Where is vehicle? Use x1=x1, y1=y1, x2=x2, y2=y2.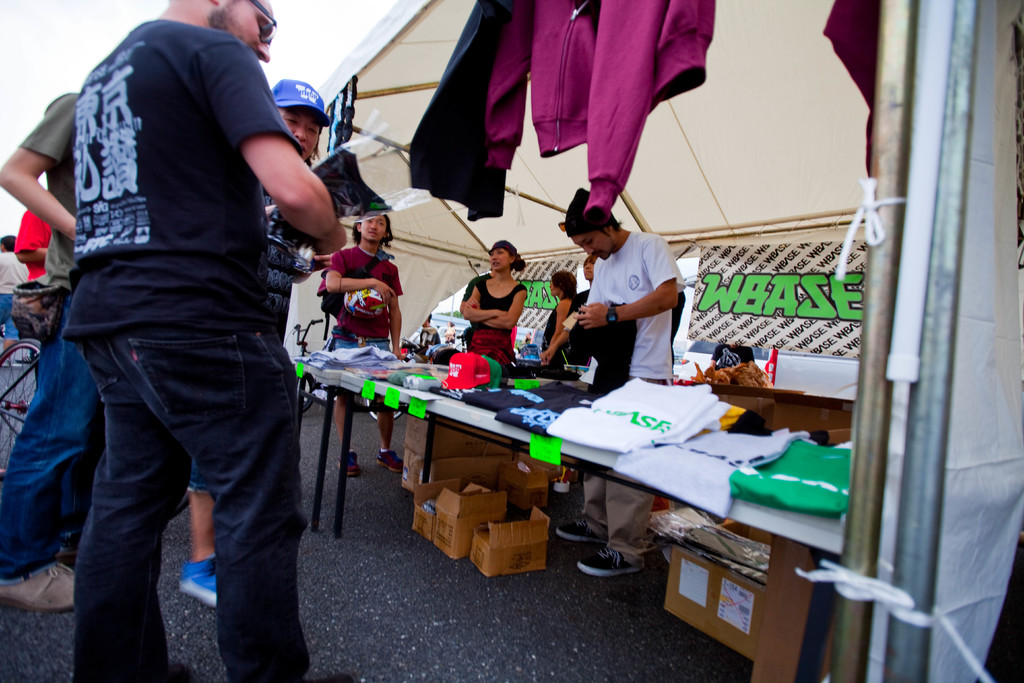
x1=286, y1=315, x2=330, y2=415.
